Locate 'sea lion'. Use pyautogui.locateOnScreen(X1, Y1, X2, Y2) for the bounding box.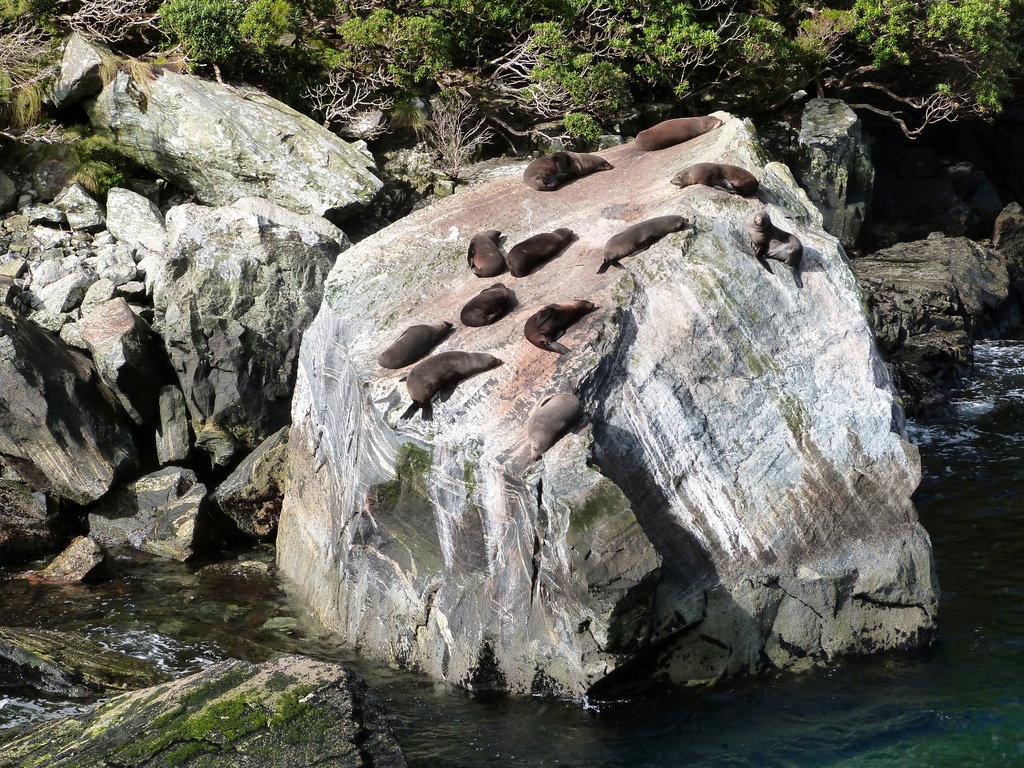
pyautogui.locateOnScreen(374, 322, 454, 368).
